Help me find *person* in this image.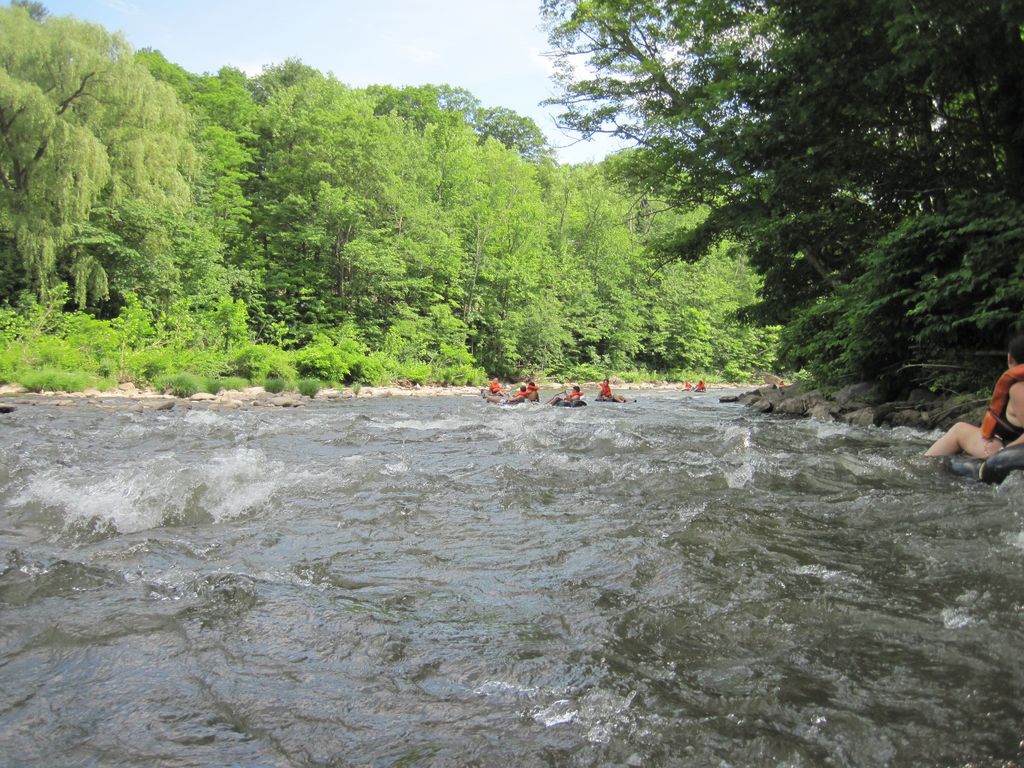
Found it: 485,374,506,397.
